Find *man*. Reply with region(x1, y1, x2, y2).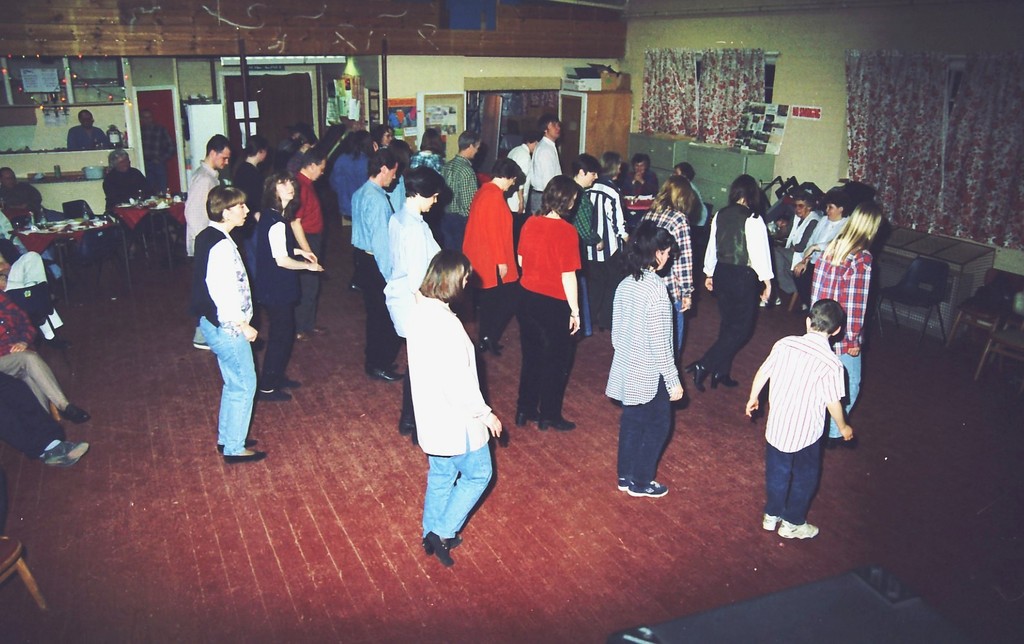
region(108, 154, 153, 205).
